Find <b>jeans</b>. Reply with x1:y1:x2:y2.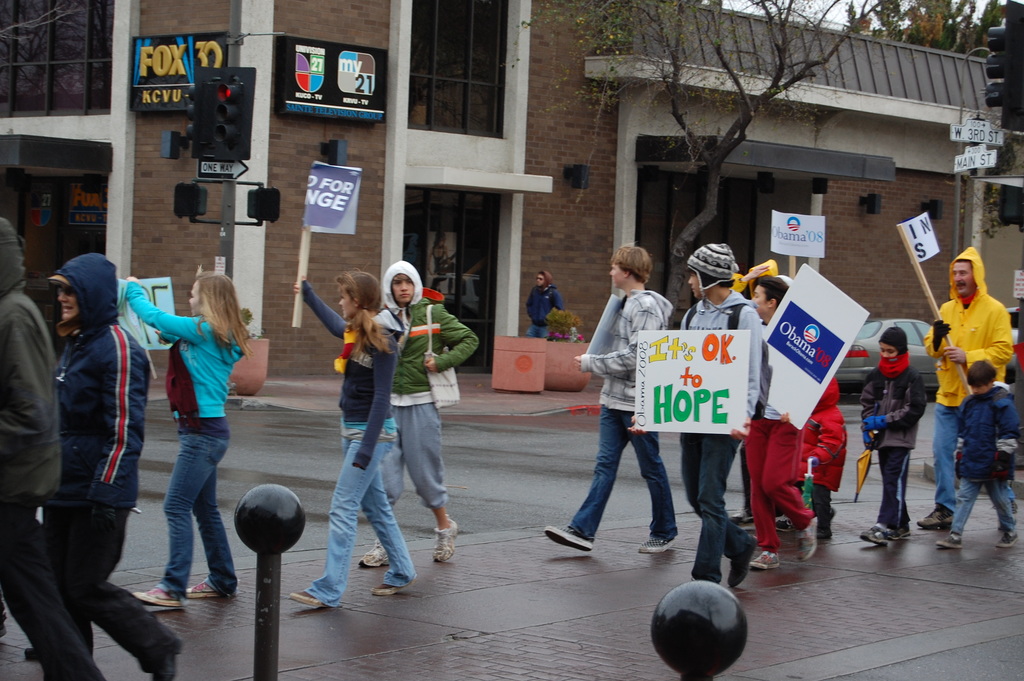
931:401:966:520.
